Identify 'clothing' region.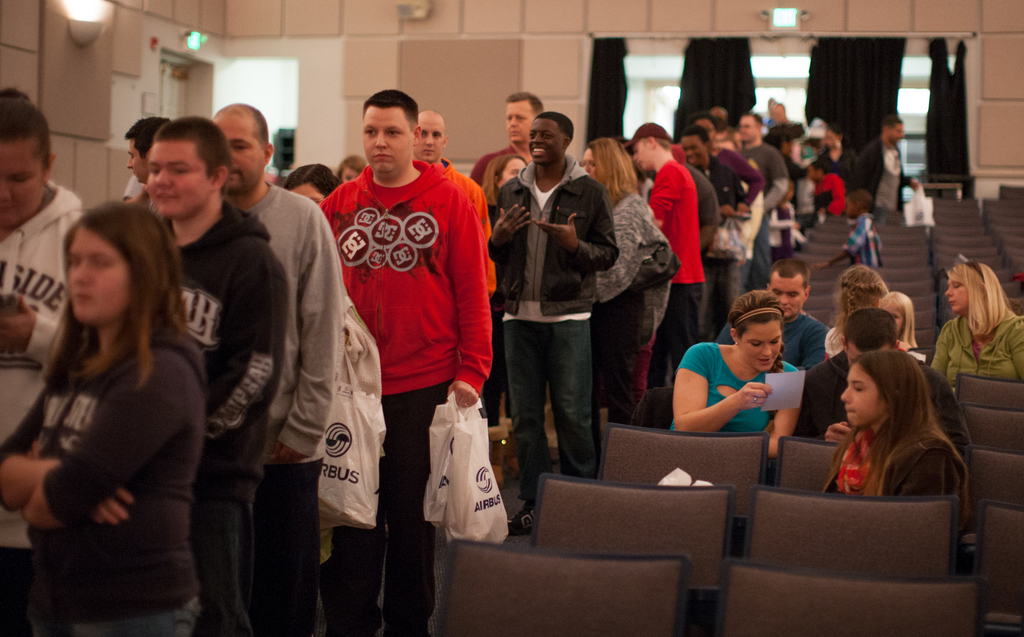
Region: bbox=[580, 195, 677, 464].
